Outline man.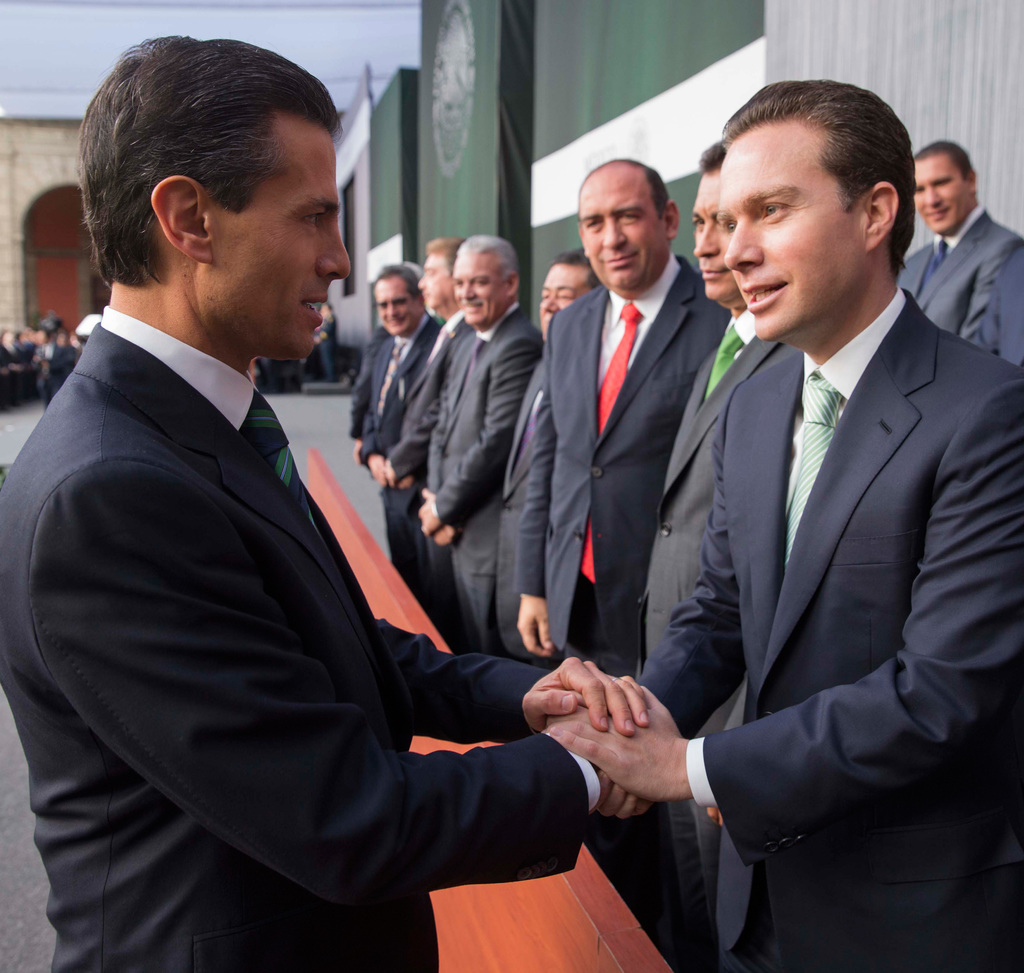
Outline: (left=381, top=233, right=468, bottom=598).
